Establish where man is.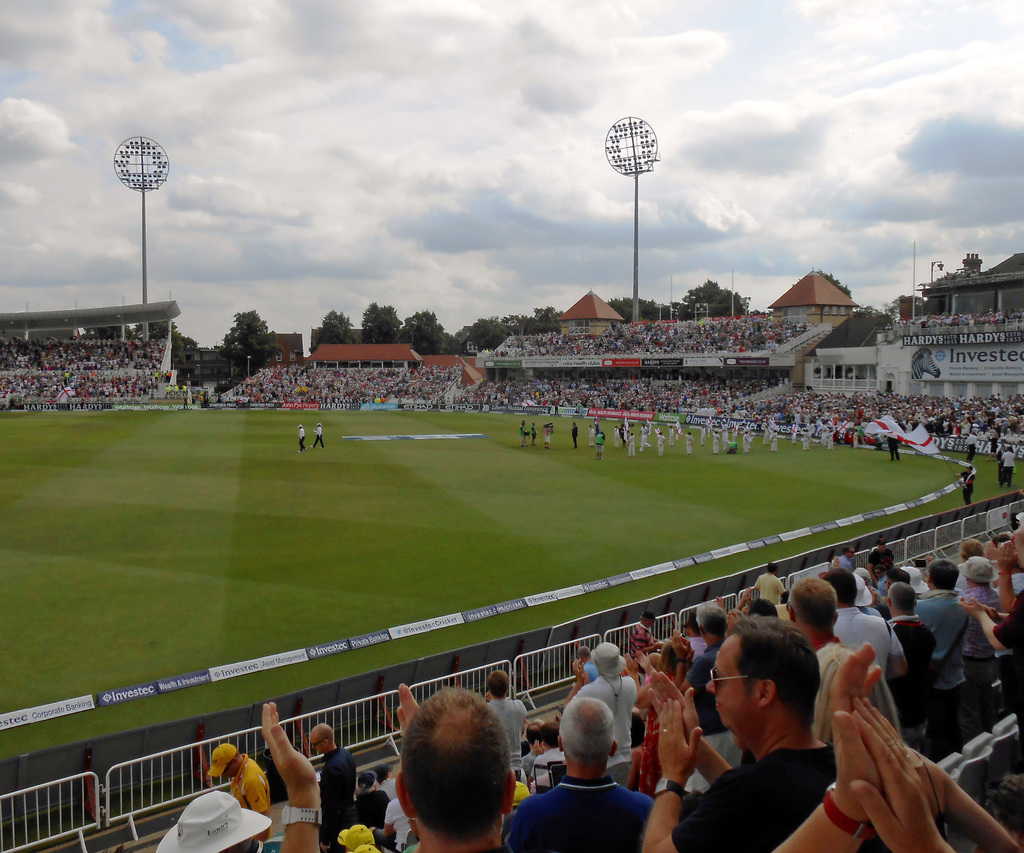
Established at bbox=(864, 538, 895, 587).
